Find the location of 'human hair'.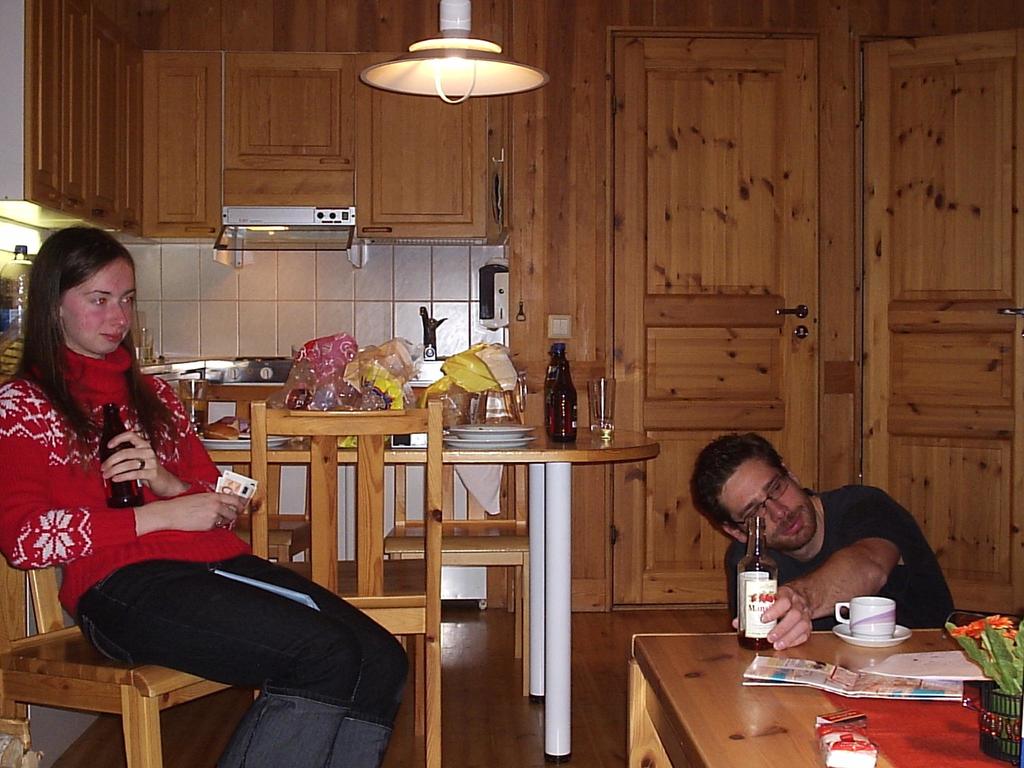
Location: [x1=692, y1=434, x2=788, y2=545].
